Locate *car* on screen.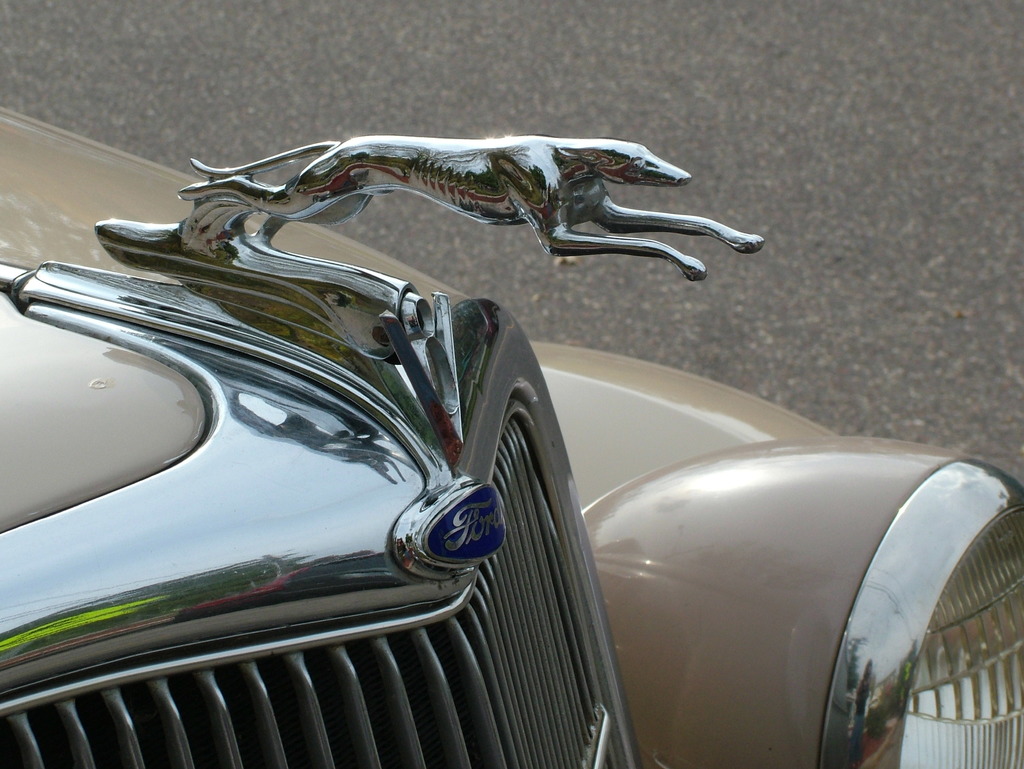
On screen at x1=0, y1=104, x2=1023, y2=768.
